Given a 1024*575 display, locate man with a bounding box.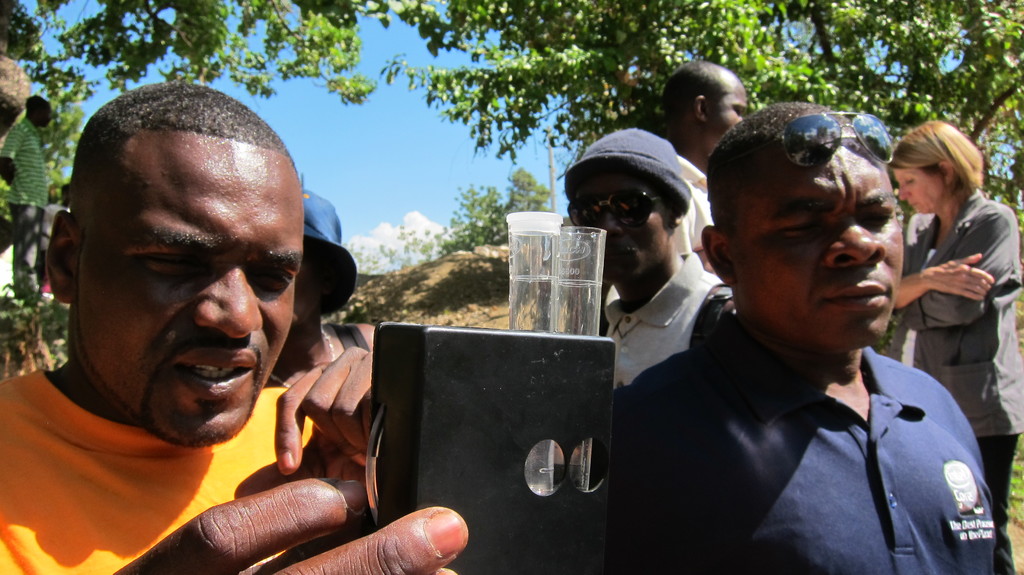
Located: x1=611 y1=97 x2=997 y2=574.
